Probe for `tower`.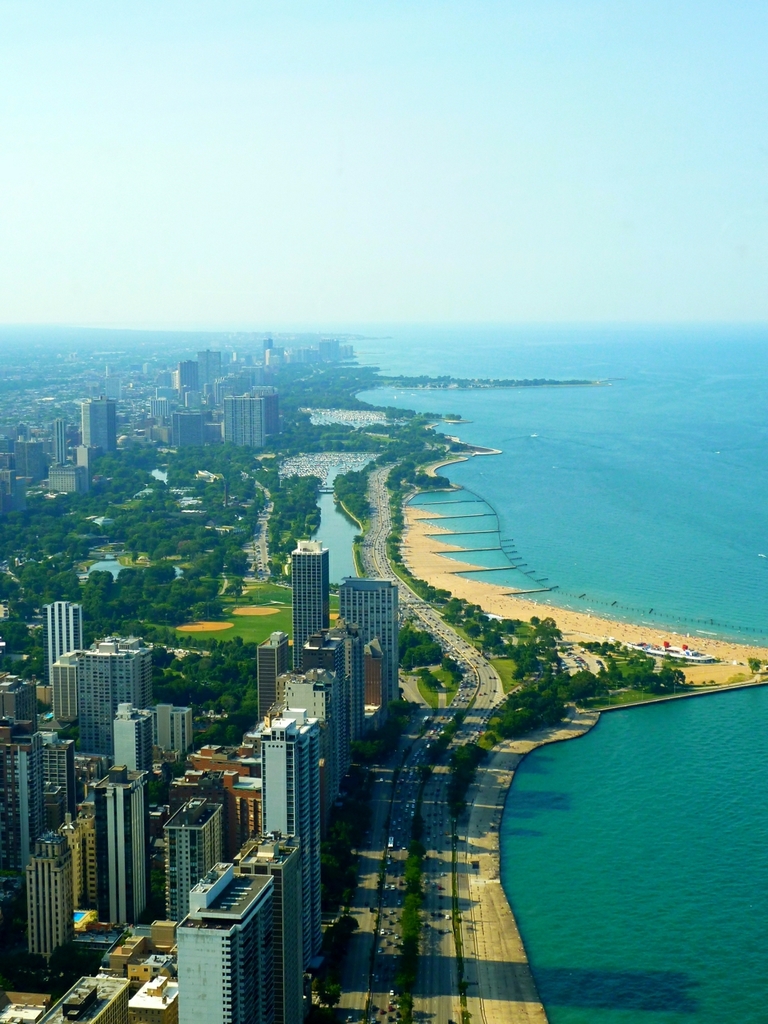
Probe result: box=[267, 720, 323, 975].
